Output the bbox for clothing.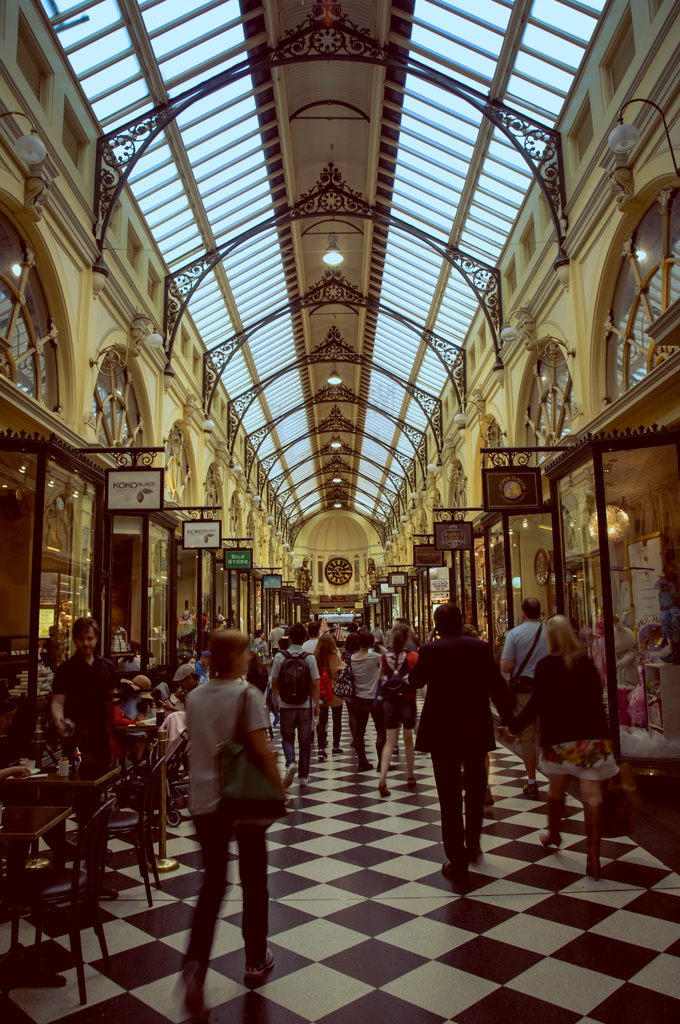
[x1=337, y1=650, x2=382, y2=748].
